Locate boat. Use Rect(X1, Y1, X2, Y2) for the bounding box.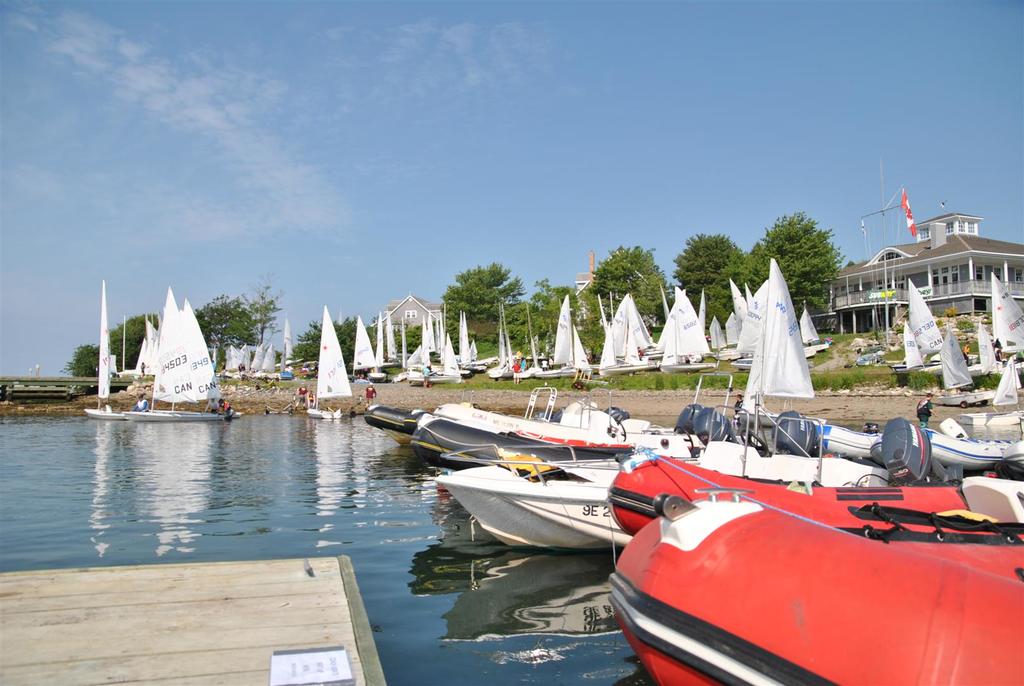
Rect(598, 300, 656, 383).
